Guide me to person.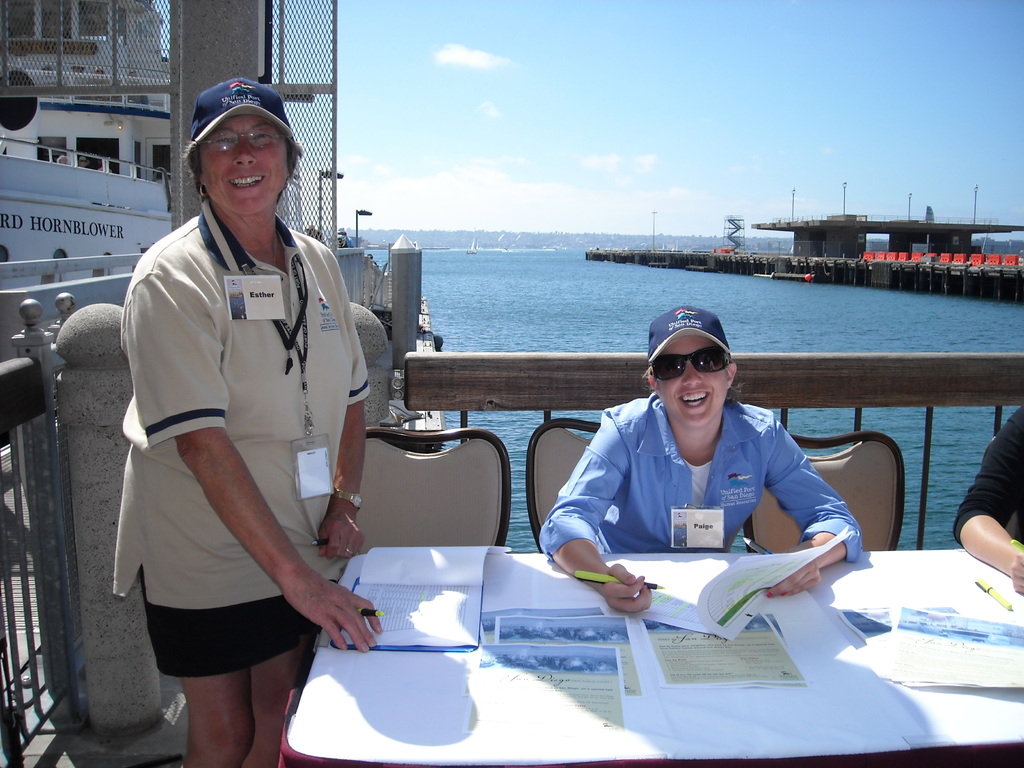
Guidance: <bbox>109, 77, 376, 767</bbox>.
